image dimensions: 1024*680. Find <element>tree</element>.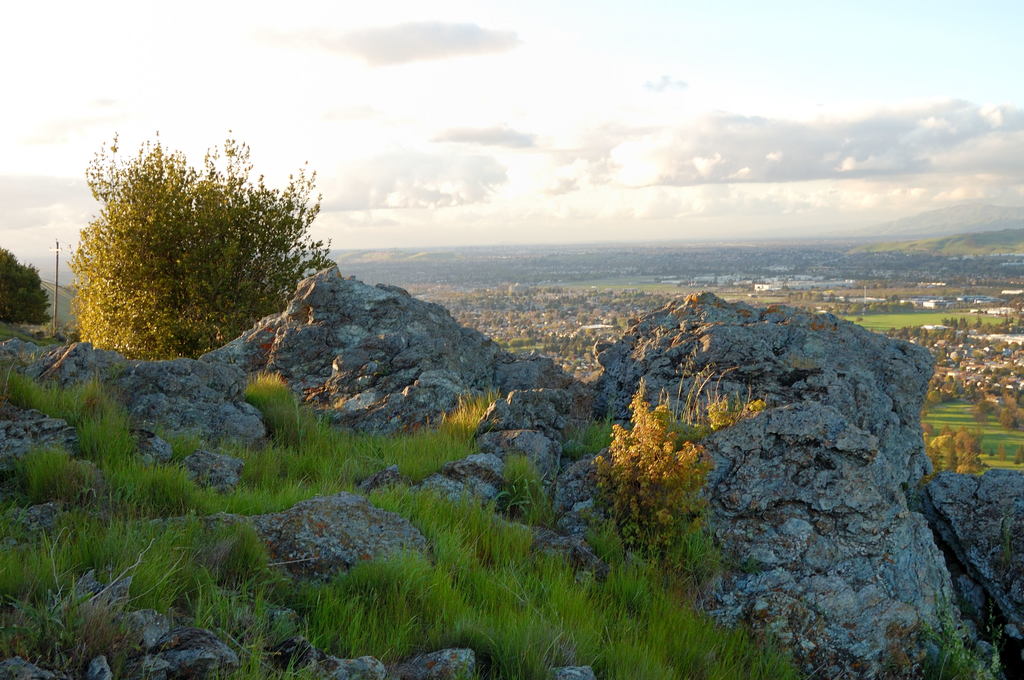
<region>826, 291, 837, 304</region>.
